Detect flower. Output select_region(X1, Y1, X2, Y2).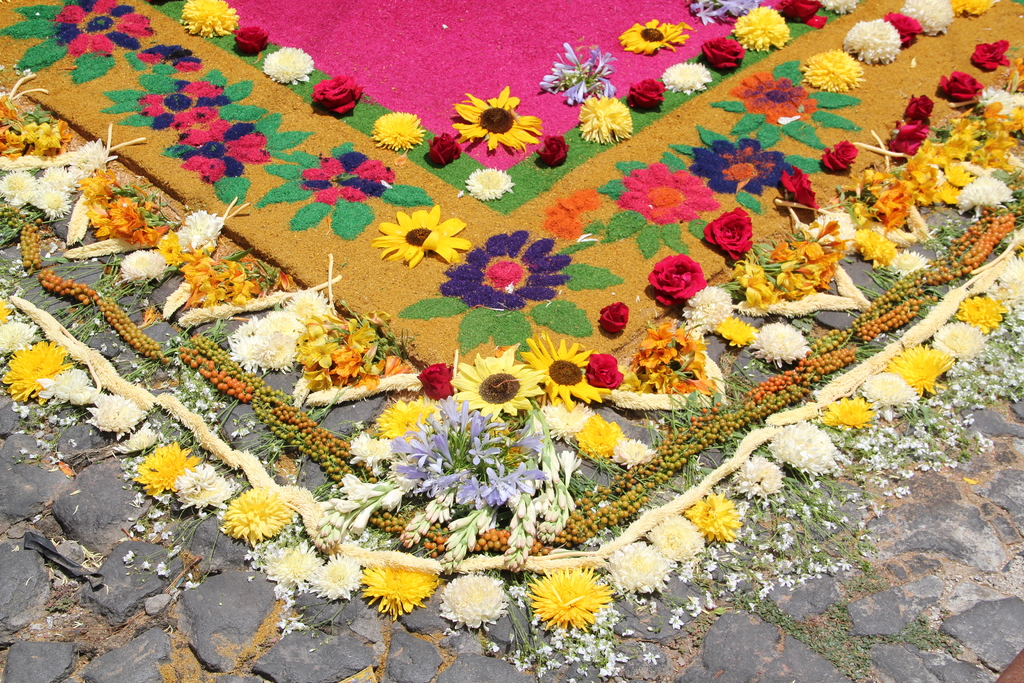
select_region(967, 40, 1008, 70).
